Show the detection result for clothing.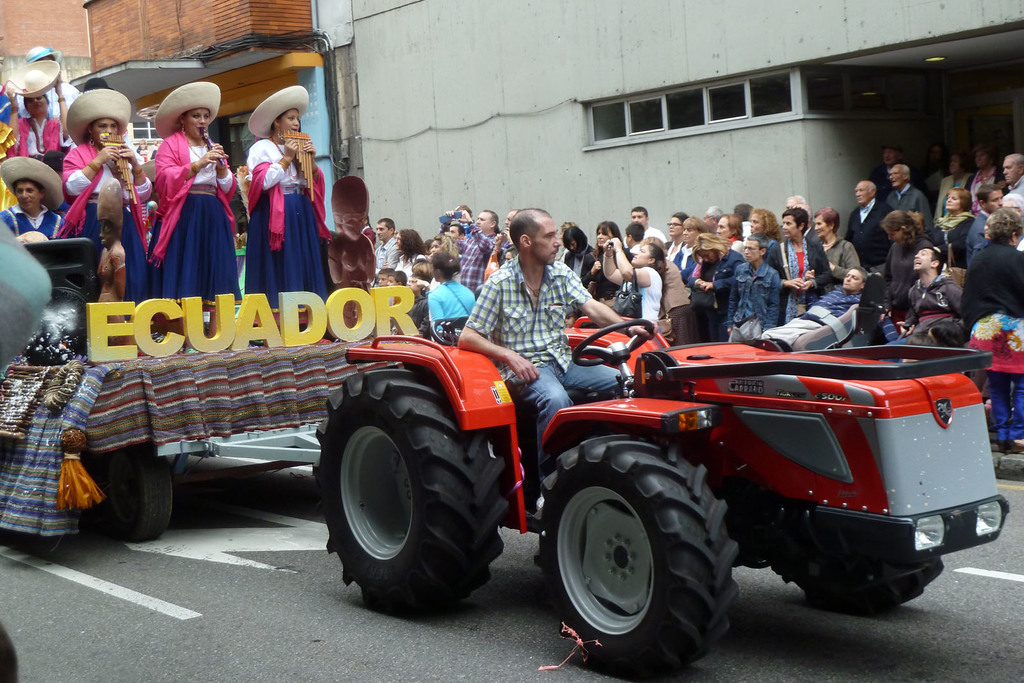
detection(691, 251, 748, 337).
